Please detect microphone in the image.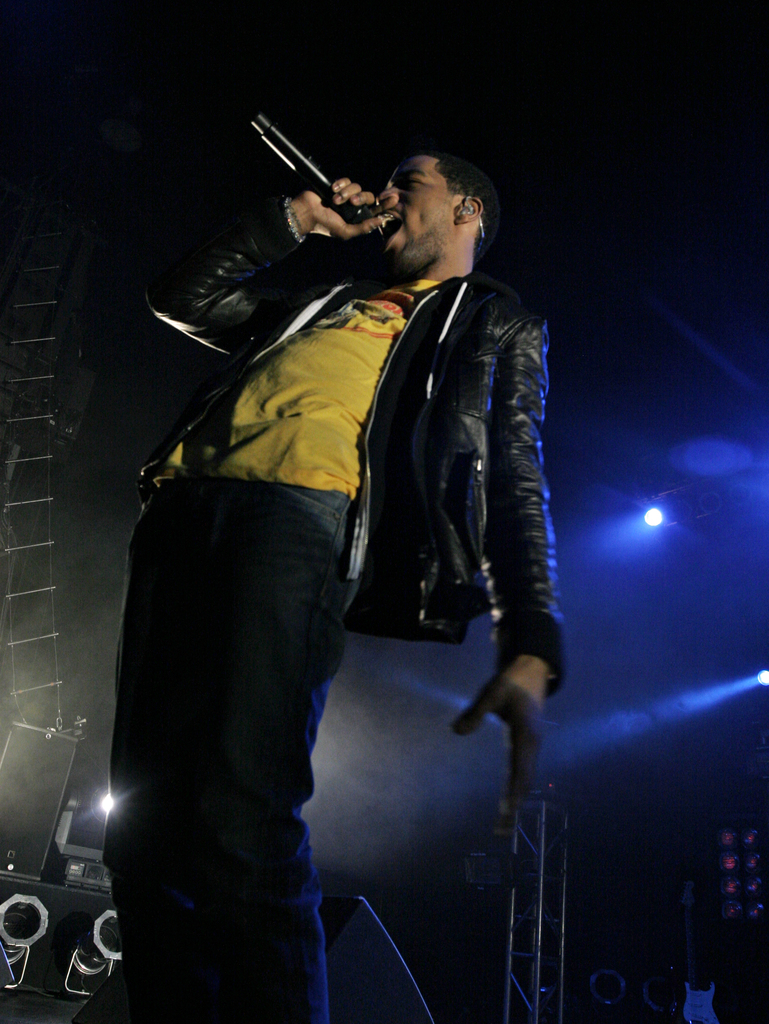
x1=241, y1=111, x2=411, y2=234.
